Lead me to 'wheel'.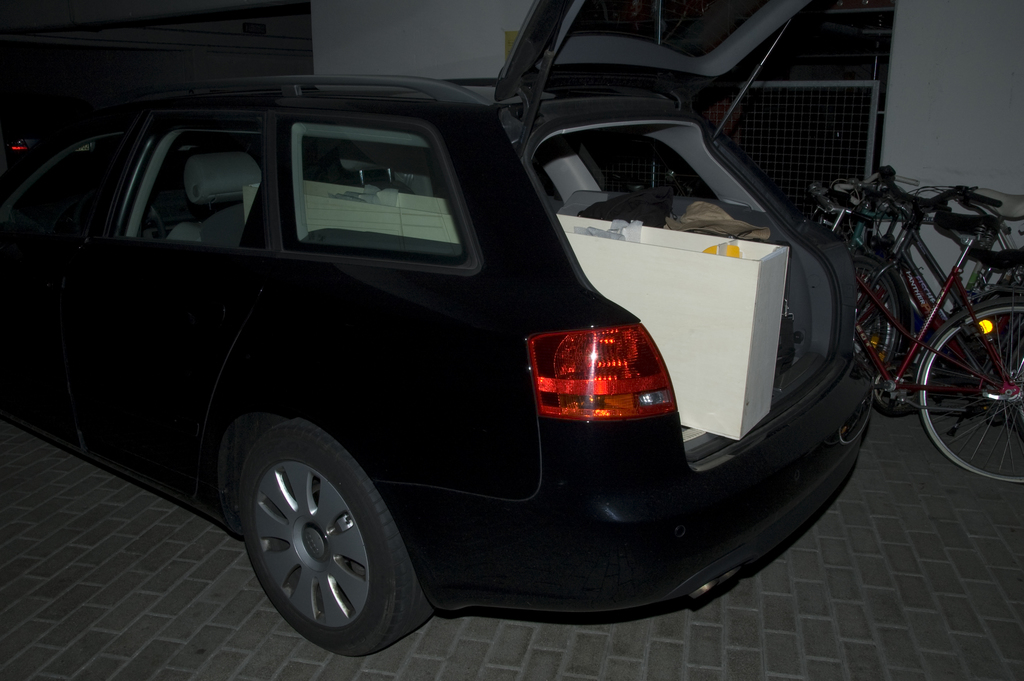
Lead to bbox=(851, 252, 912, 372).
